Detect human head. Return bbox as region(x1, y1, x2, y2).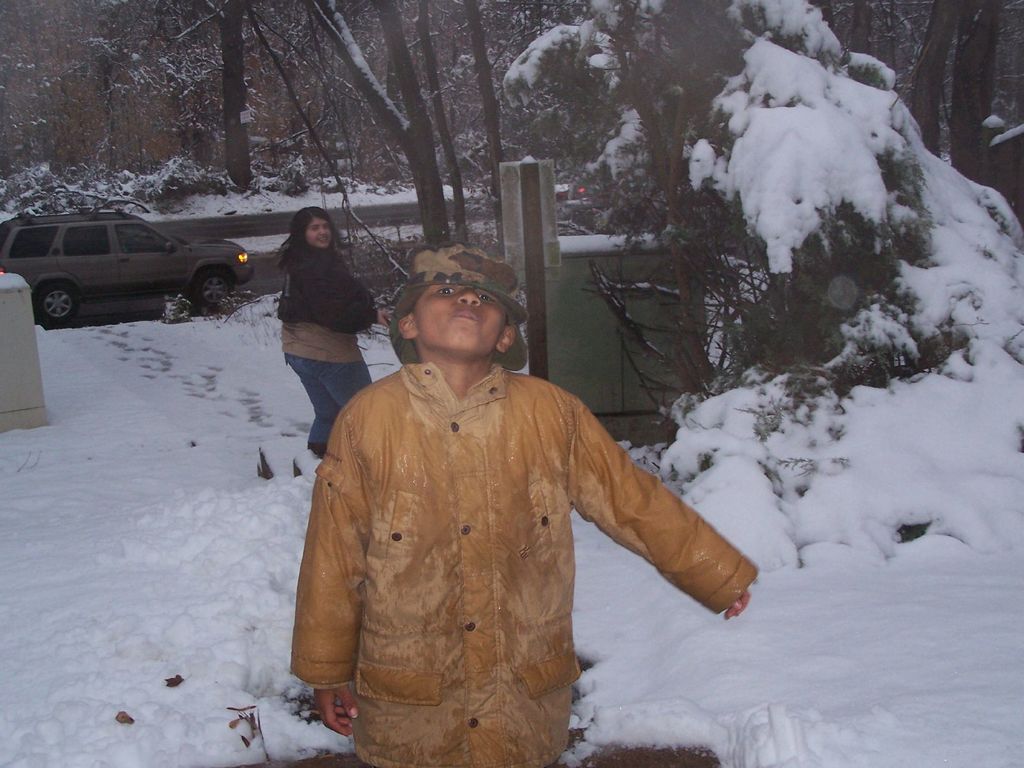
region(387, 257, 537, 375).
